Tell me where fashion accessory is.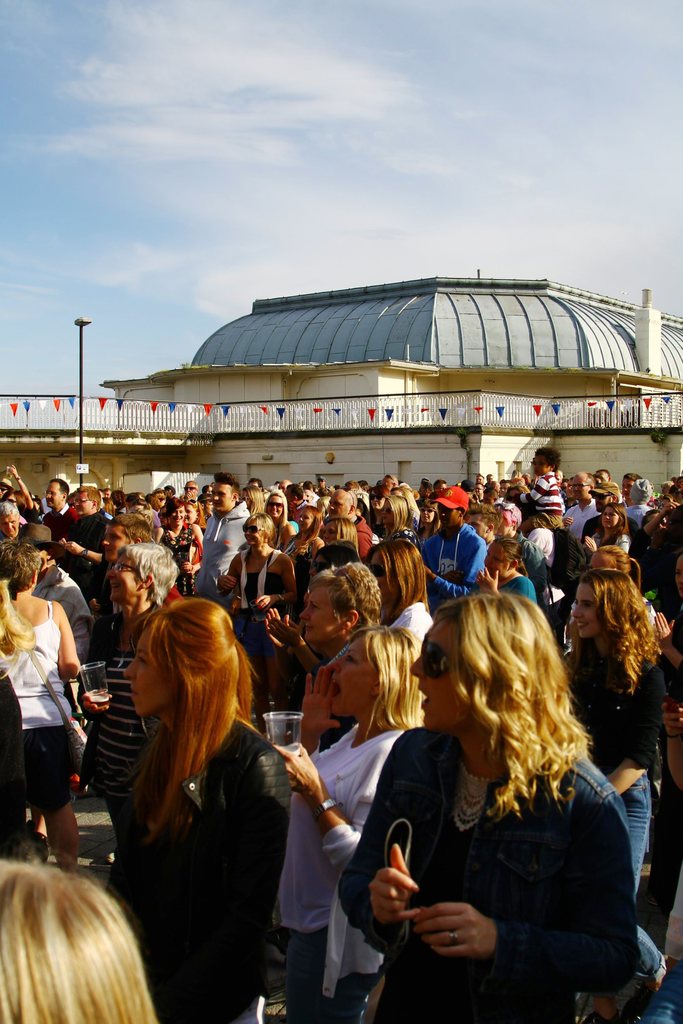
fashion accessory is at (x1=338, y1=486, x2=355, y2=506).
